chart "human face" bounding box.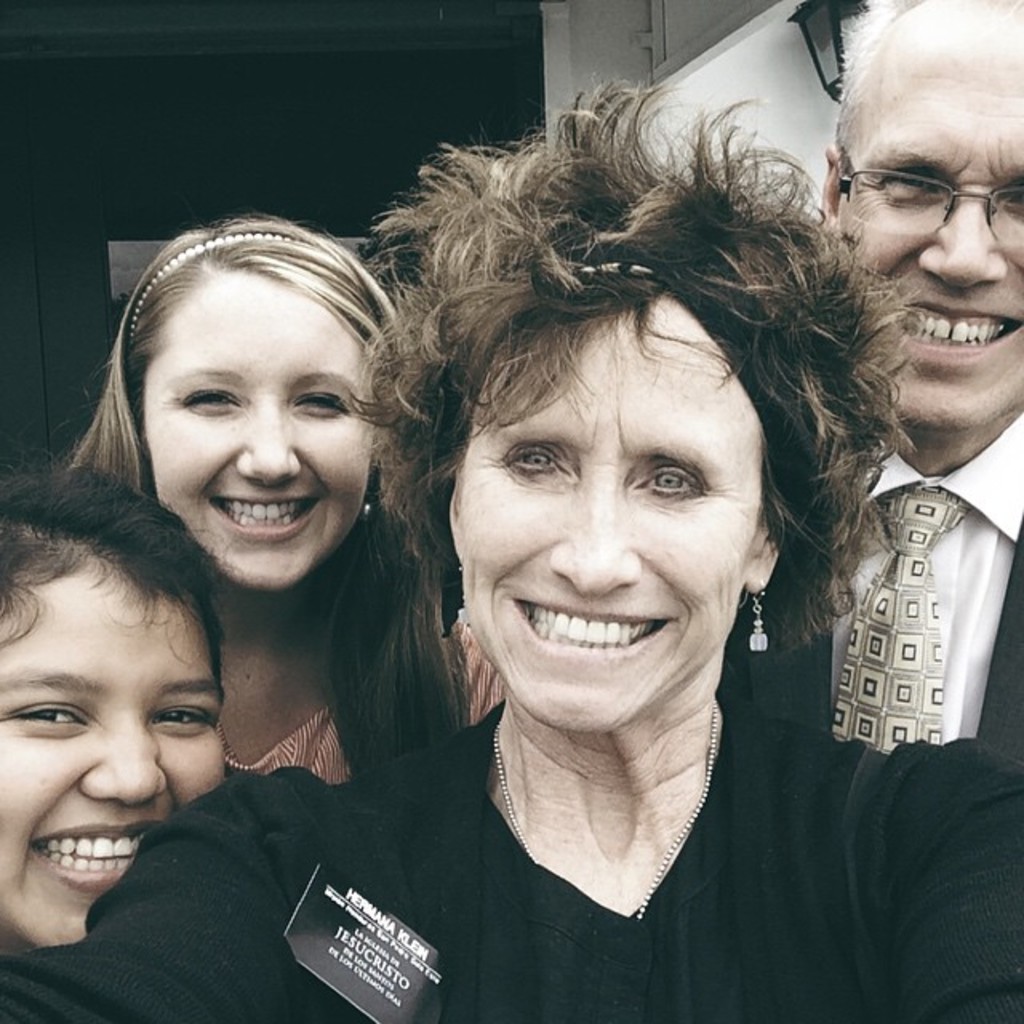
Charted: 0,547,229,939.
